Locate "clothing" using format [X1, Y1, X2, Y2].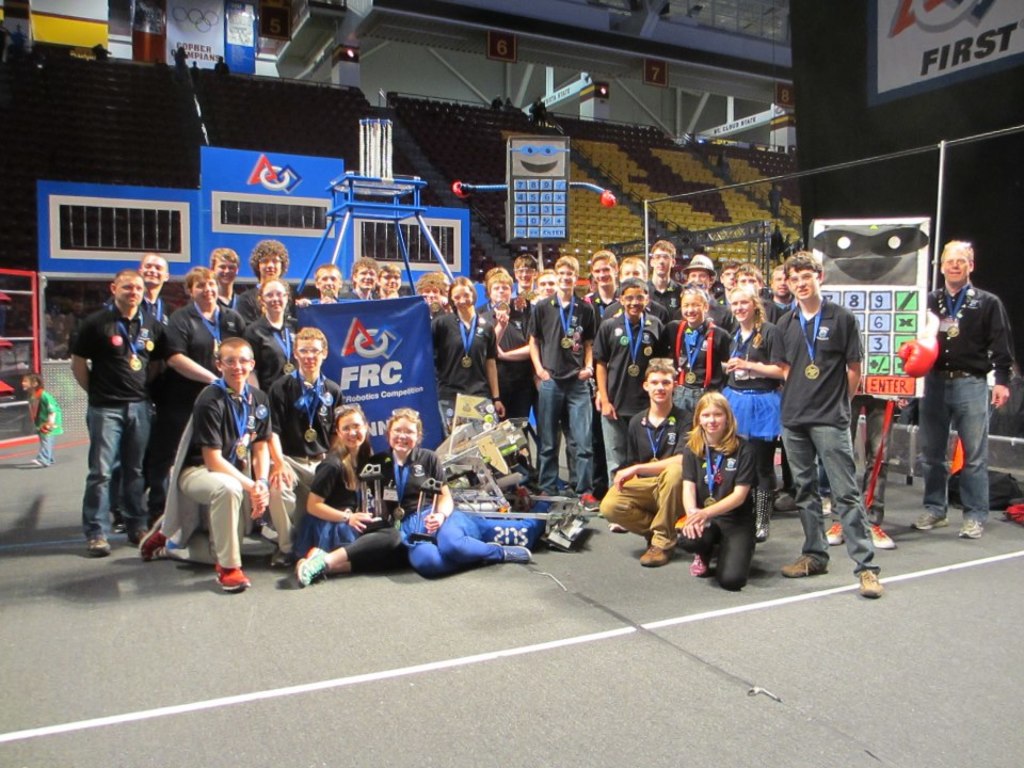
[924, 284, 1014, 370].
